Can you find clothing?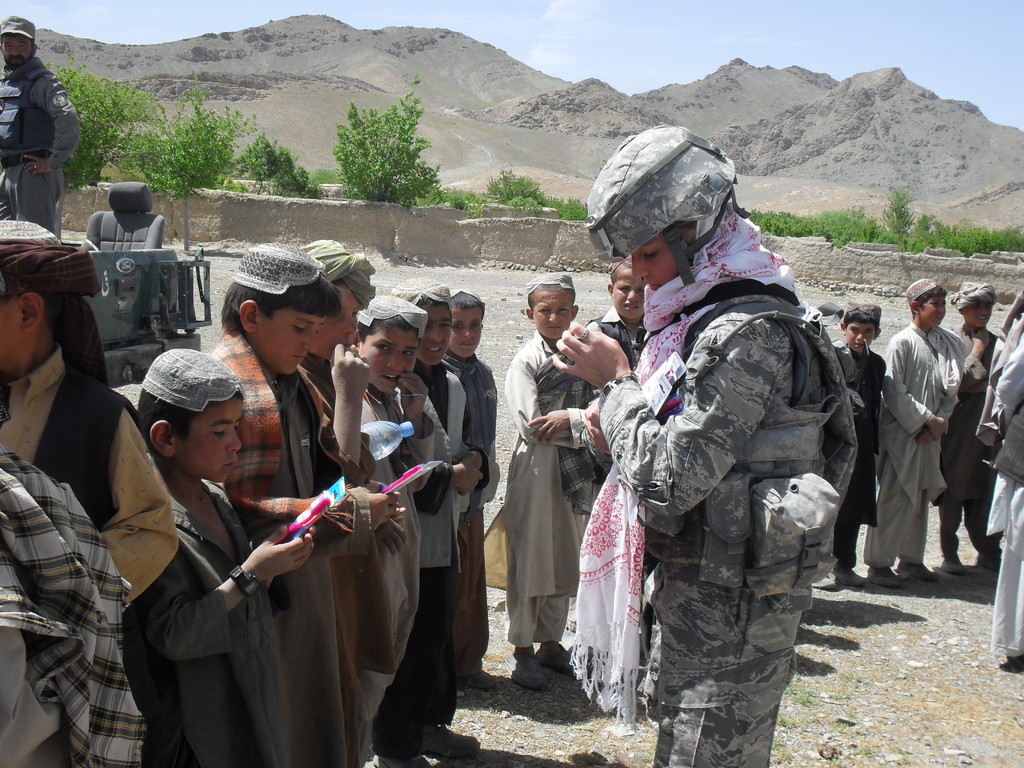
Yes, bounding box: (left=832, top=348, right=889, bottom=560).
